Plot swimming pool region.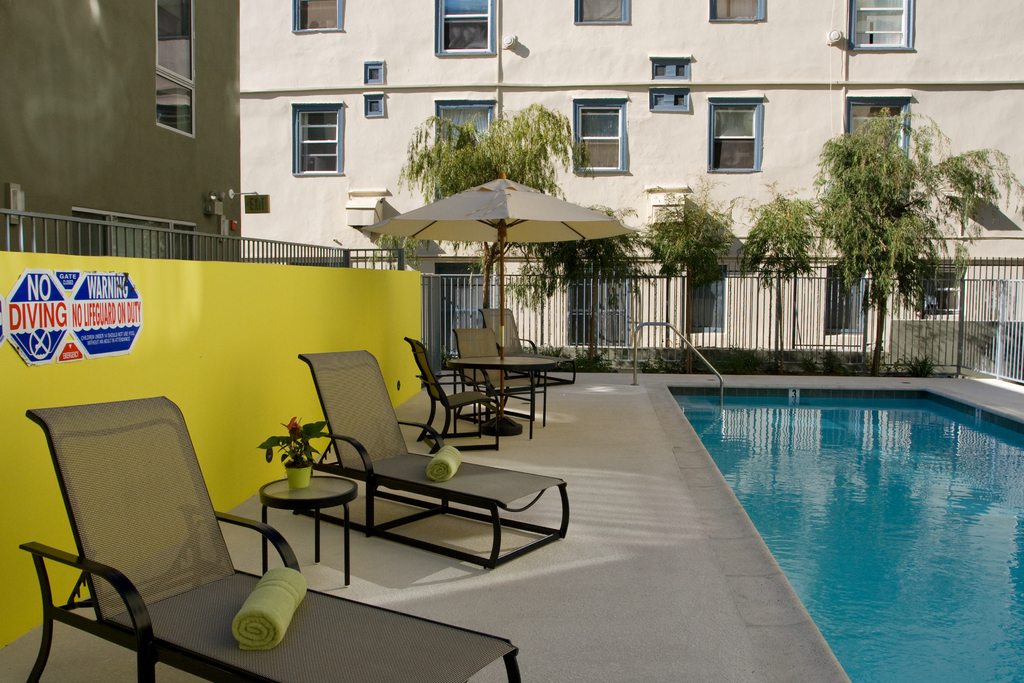
Plotted at locate(562, 364, 1023, 656).
